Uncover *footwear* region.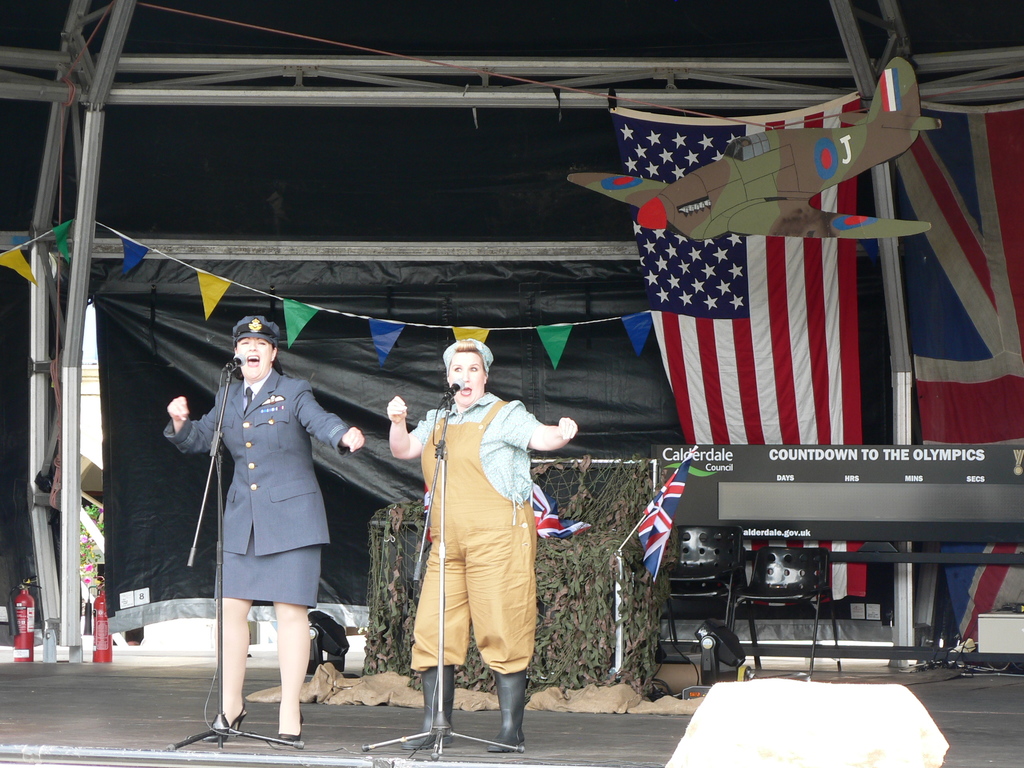
Uncovered: 201,701,248,740.
